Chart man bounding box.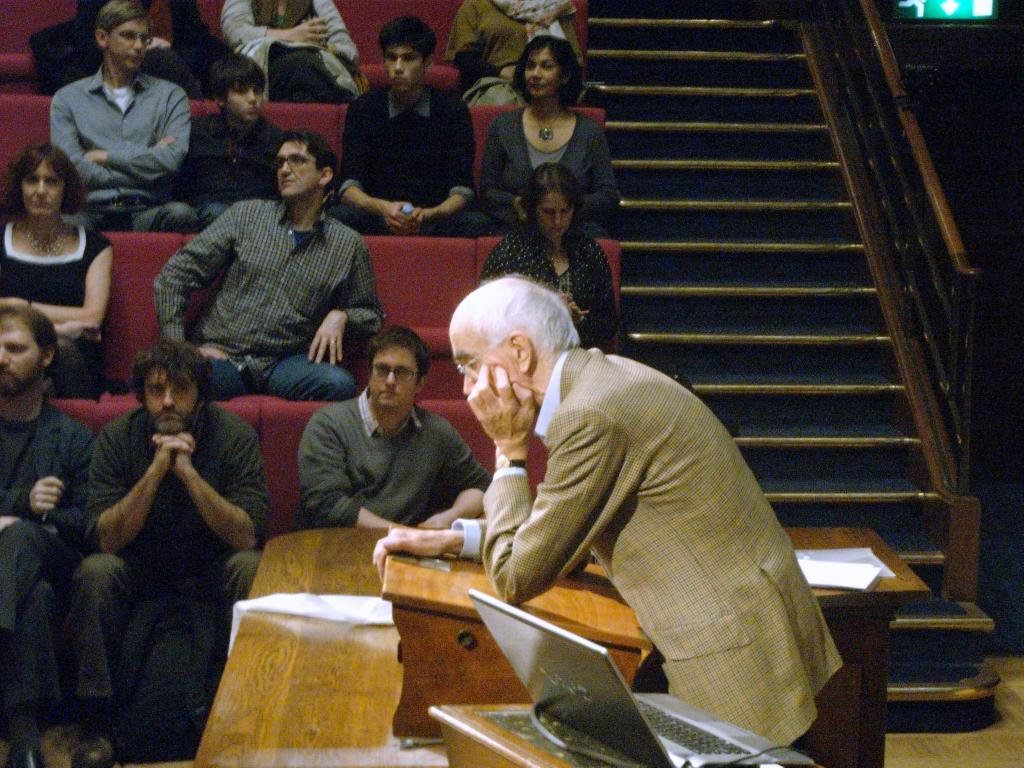
Charted: 0:301:95:767.
